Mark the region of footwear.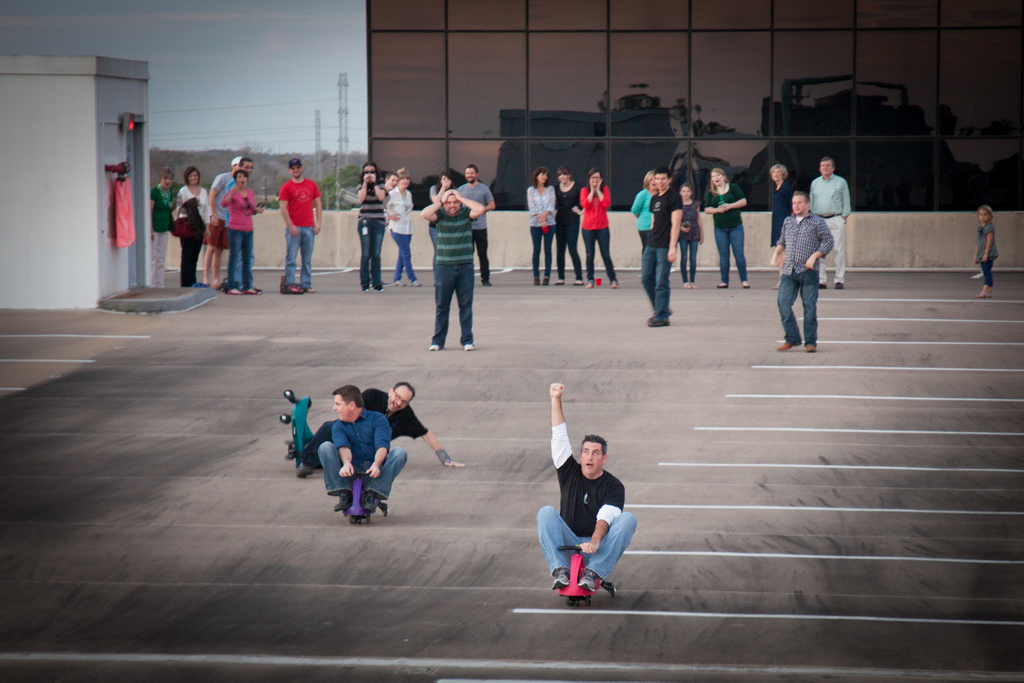
Region: [x1=836, y1=282, x2=842, y2=288].
